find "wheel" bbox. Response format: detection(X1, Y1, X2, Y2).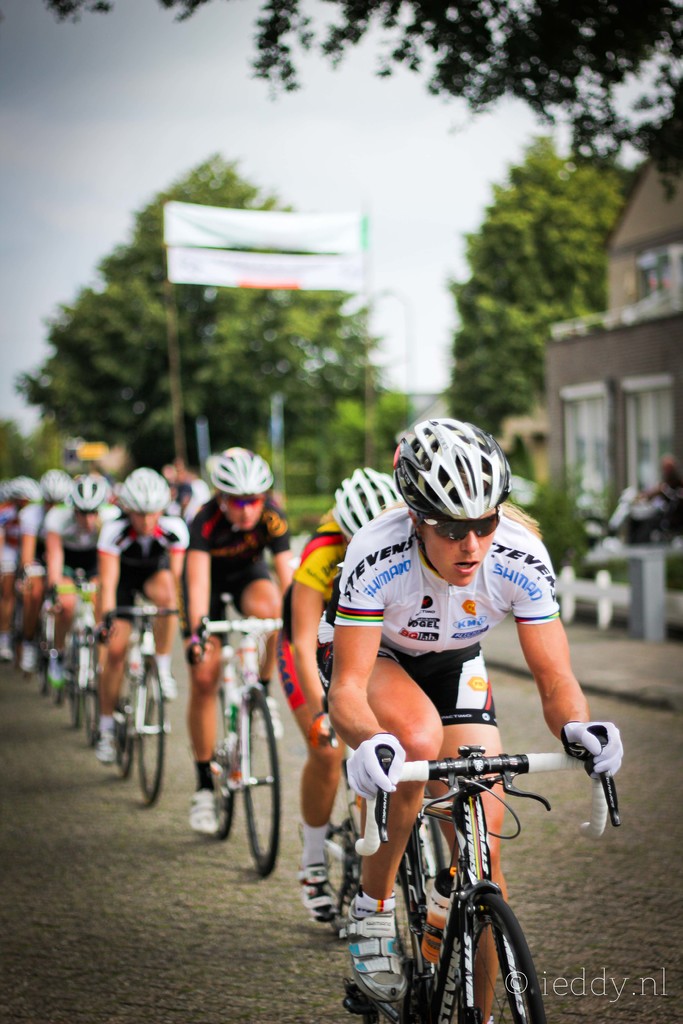
detection(432, 890, 547, 1023).
